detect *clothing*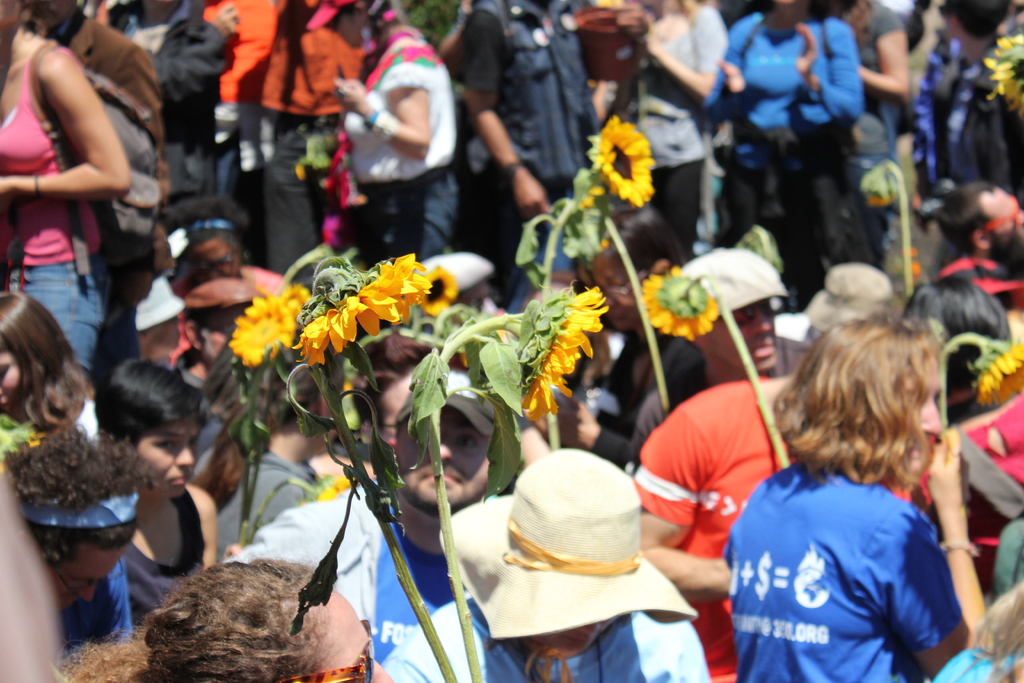
699 3 874 290
